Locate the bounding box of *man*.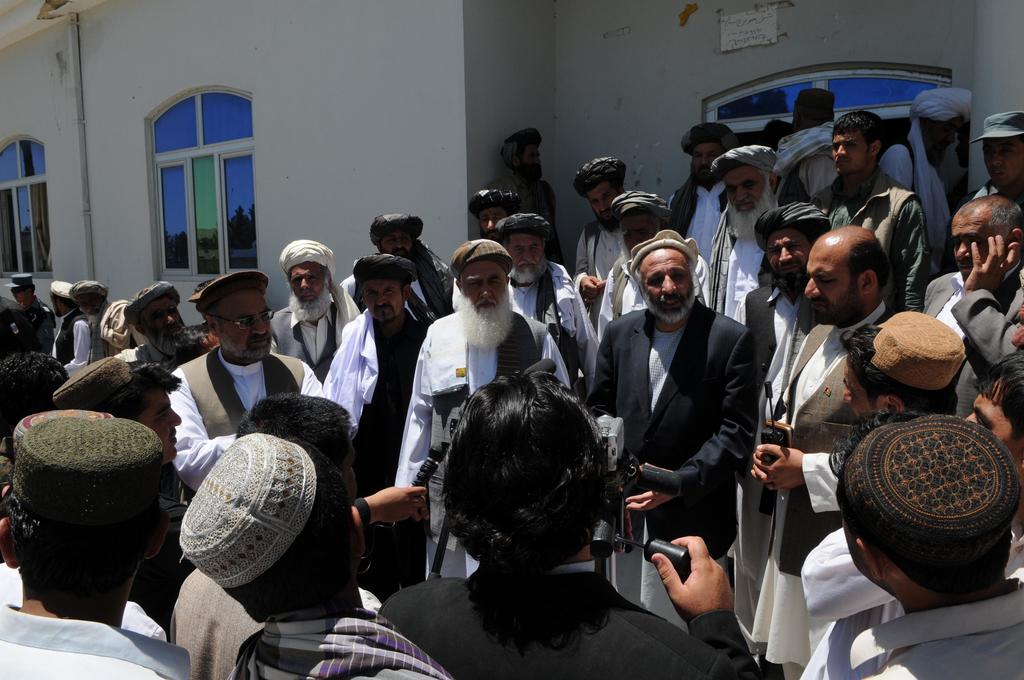
Bounding box: {"x1": 0, "y1": 294, "x2": 43, "y2": 360}.
